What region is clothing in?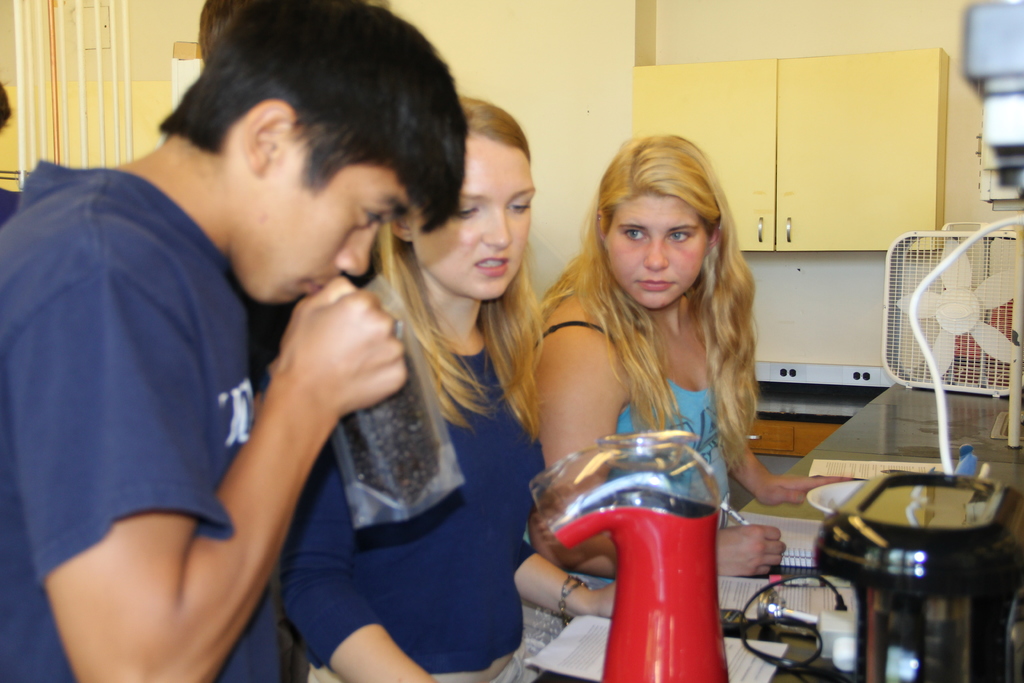
[538,320,728,525].
